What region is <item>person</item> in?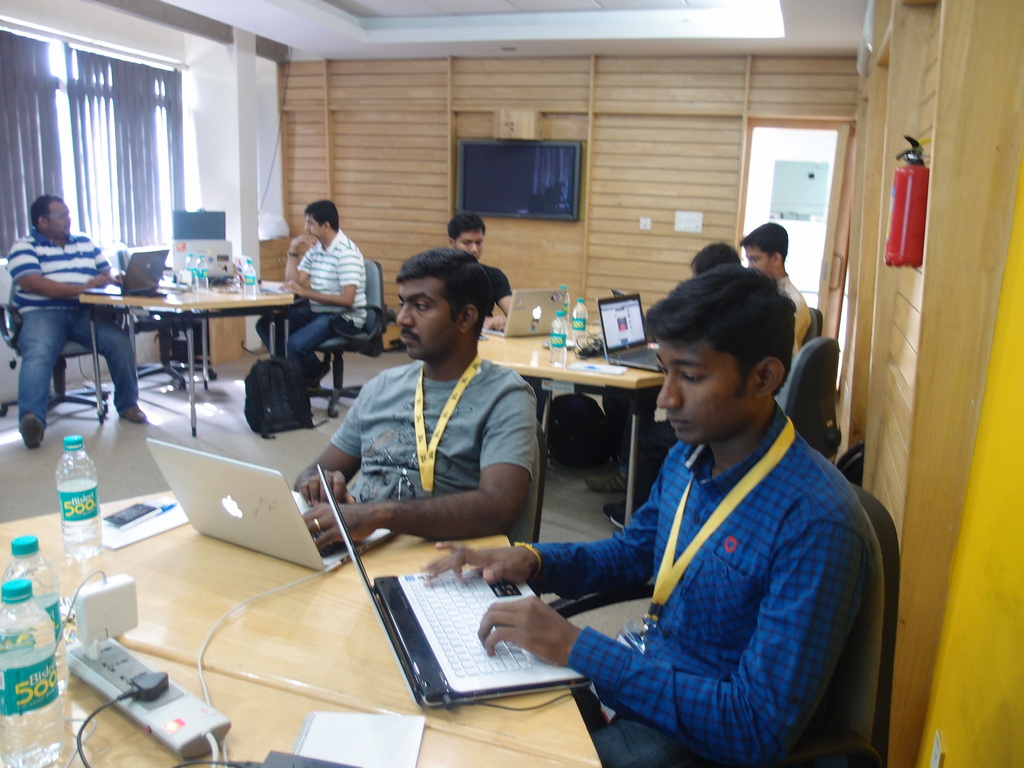
select_region(292, 245, 538, 547).
